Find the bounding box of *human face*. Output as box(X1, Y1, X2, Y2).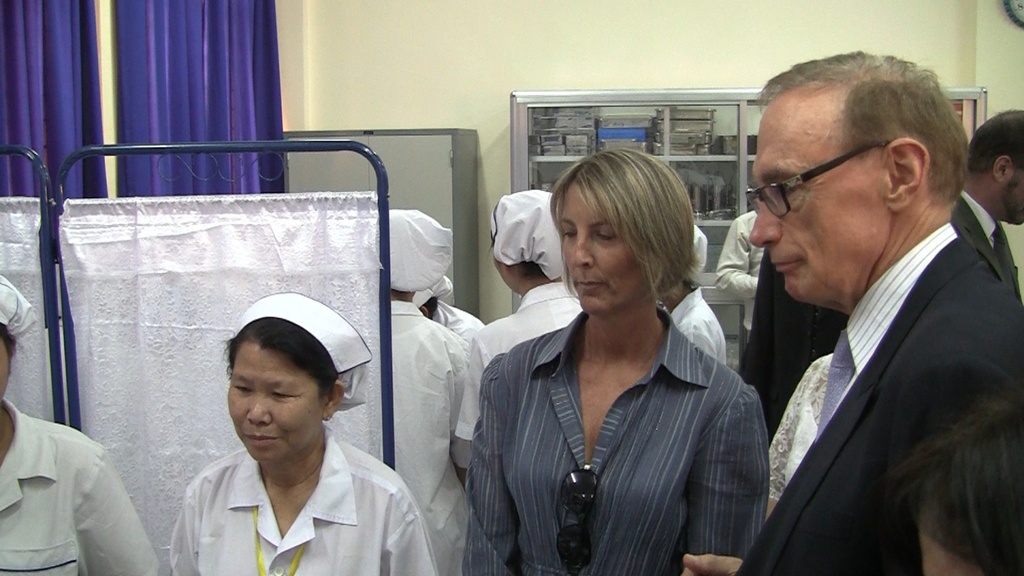
box(553, 182, 652, 316).
